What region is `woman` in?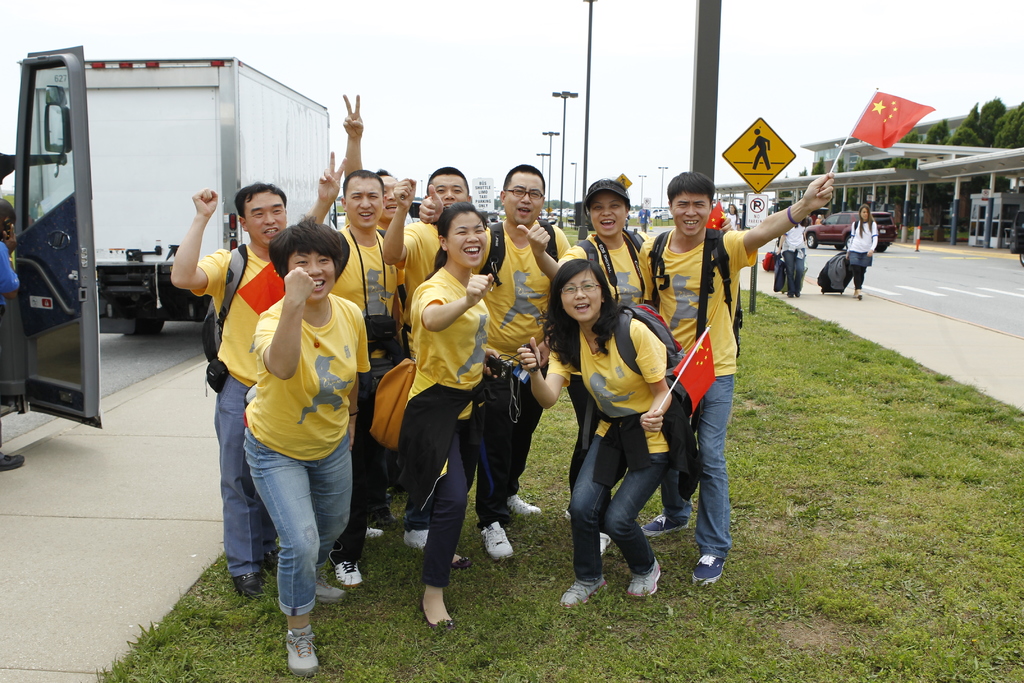
[x1=518, y1=262, x2=671, y2=608].
